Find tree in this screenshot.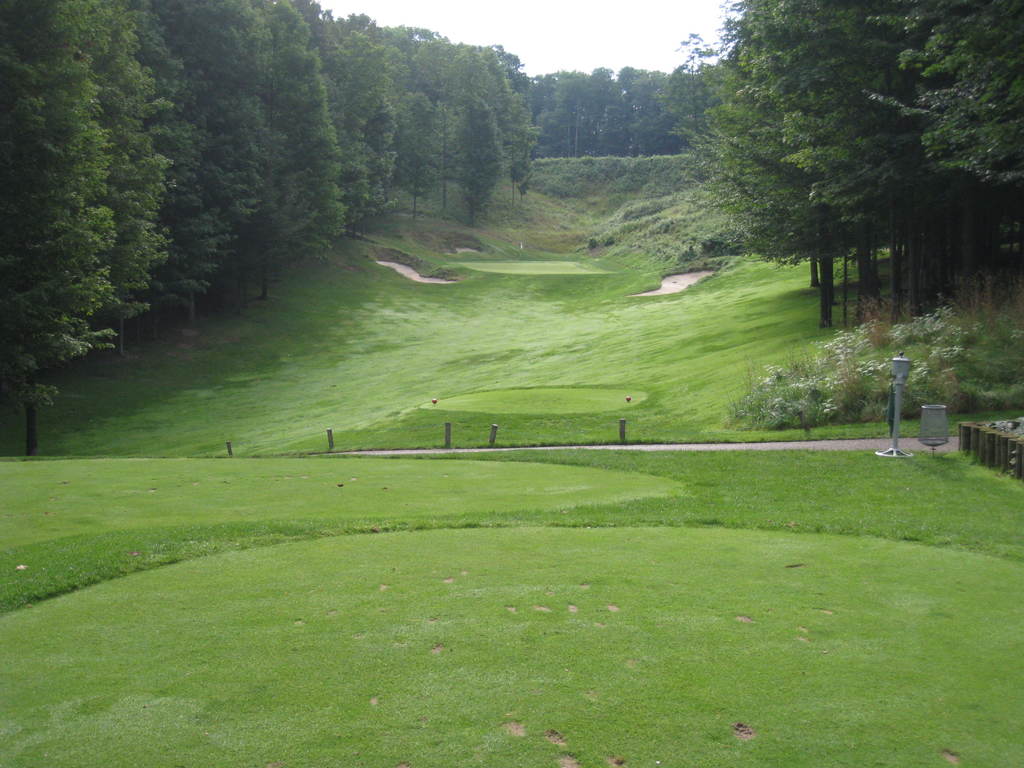
The bounding box for tree is Rect(255, 0, 345, 339).
